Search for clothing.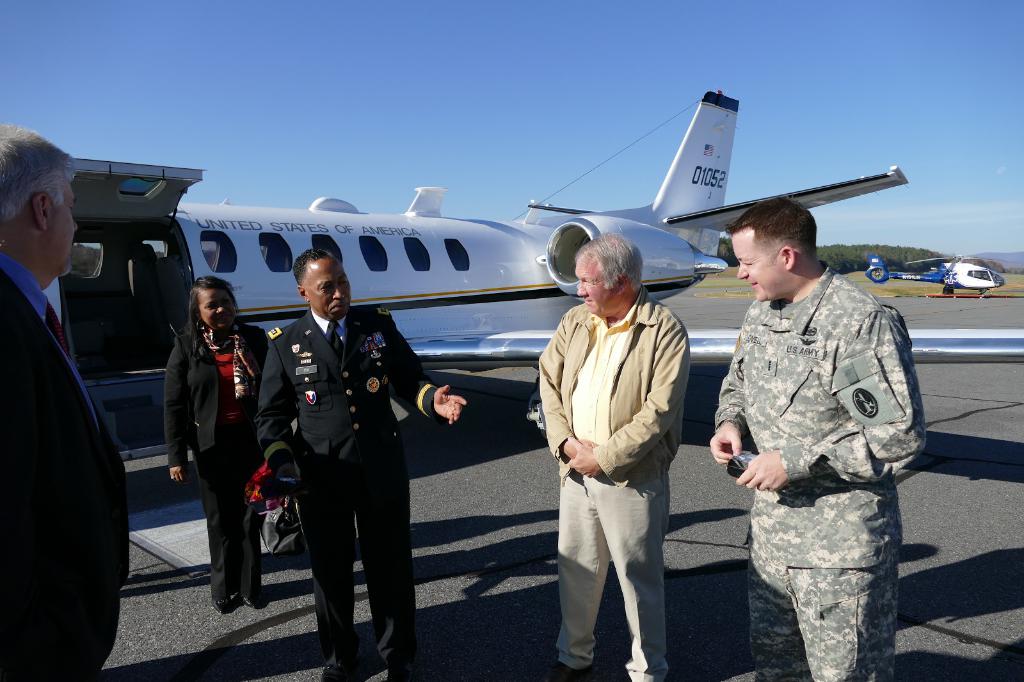
Found at [left=0, top=251, right=131, bottom=681].
